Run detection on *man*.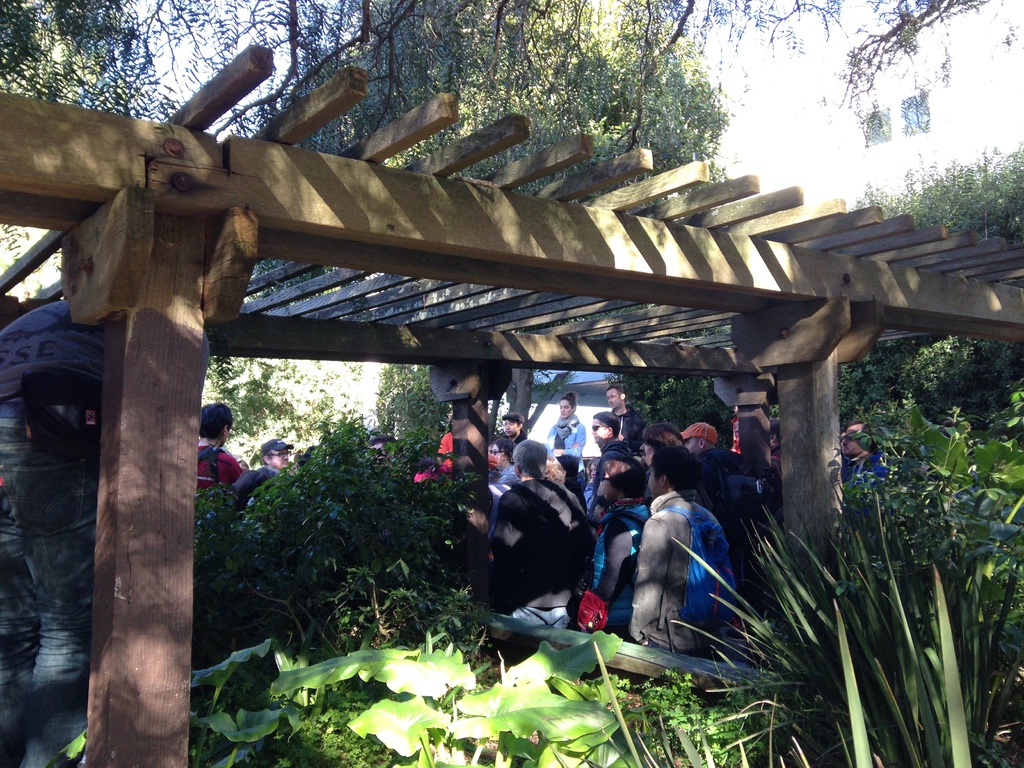
Result: 261/442/296/473.
